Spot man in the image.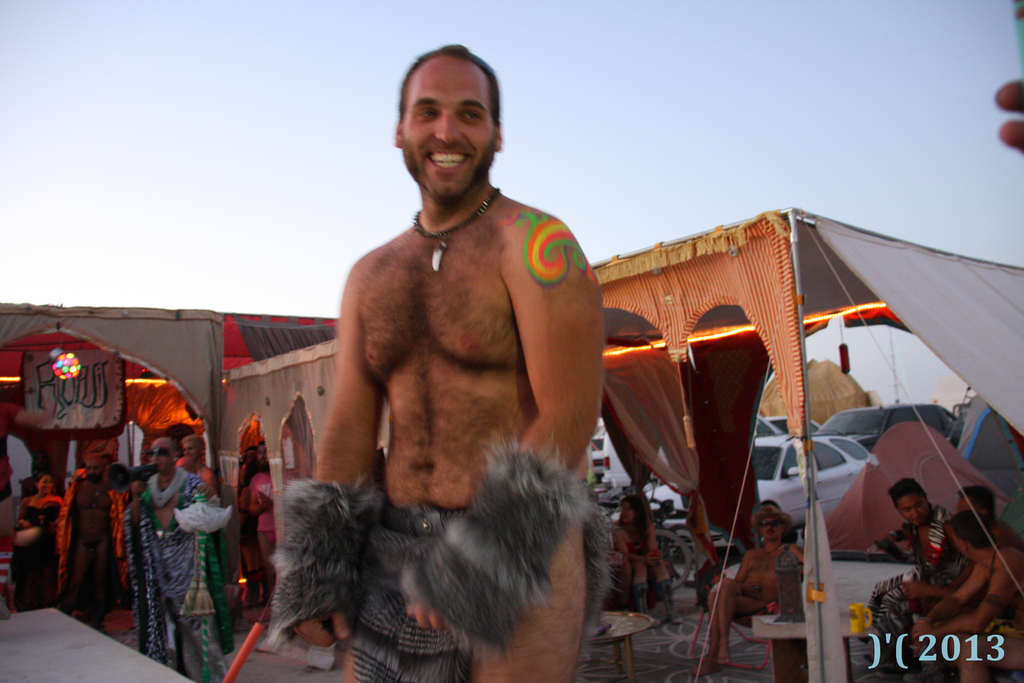
man found at (x1=54, y1=447, x2=126, y2=629).
